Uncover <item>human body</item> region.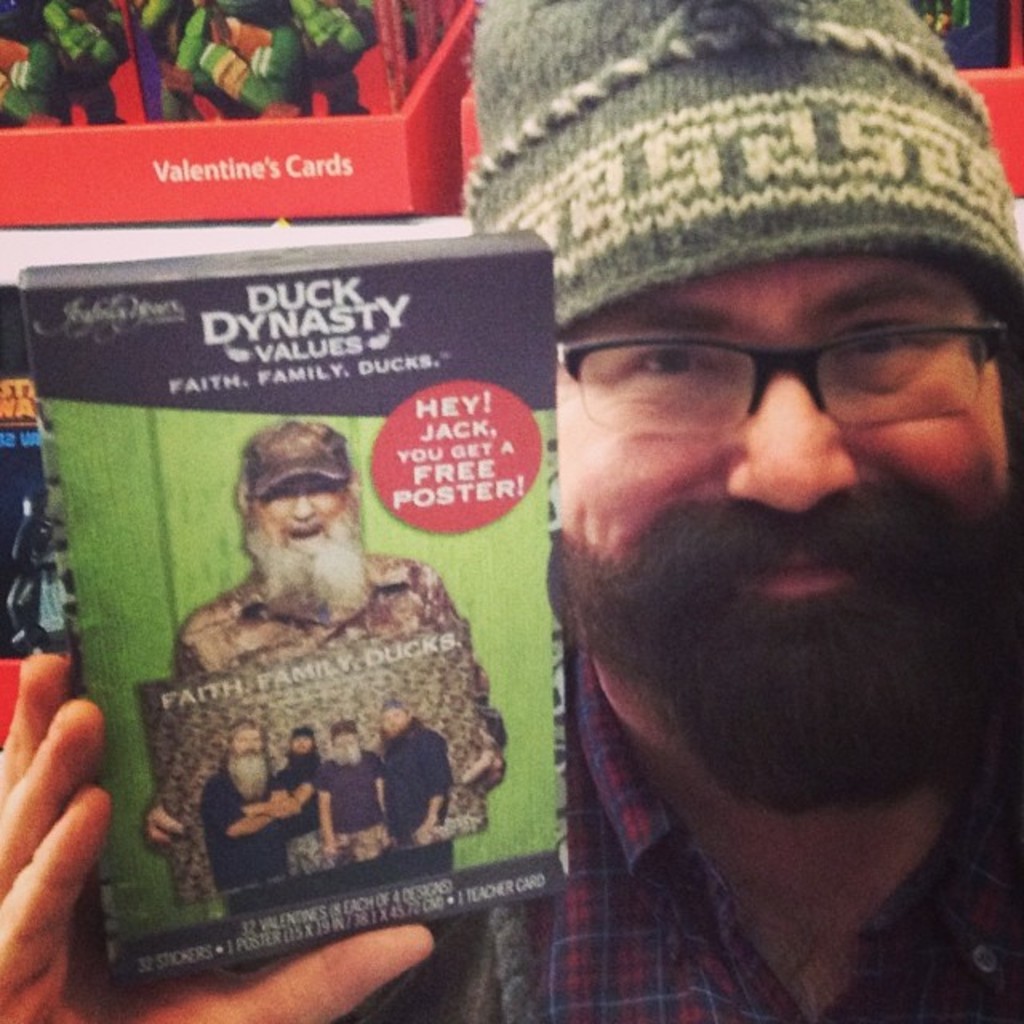
Uncovered: box=[275, 755, 320, 875].
